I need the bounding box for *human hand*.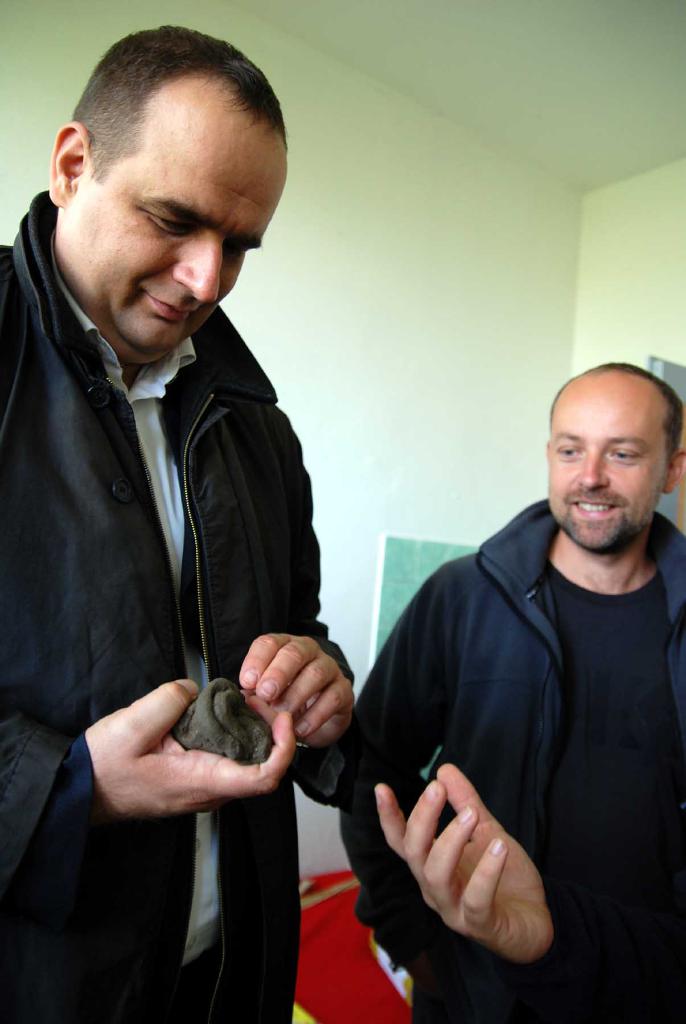
Here it is: {"left": 364, "top": 764, "right": 574, "bottom": 950}.
